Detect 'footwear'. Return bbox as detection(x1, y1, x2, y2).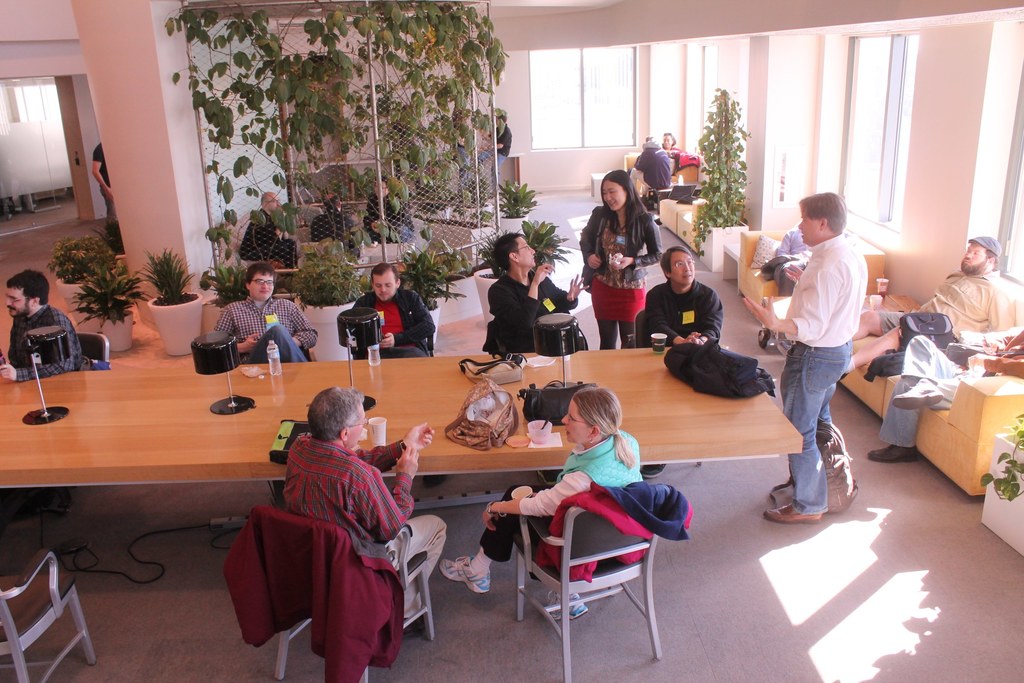
detection(438, 552, 492, 594).
